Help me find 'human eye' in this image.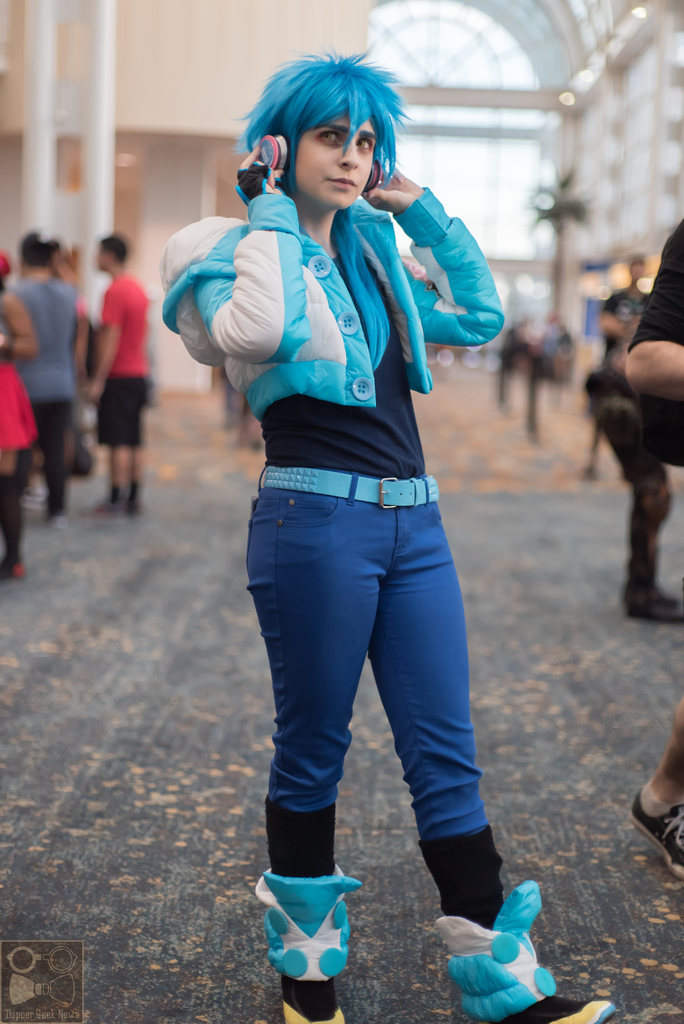
Found it: bbox(355, 138, 376, 157).
